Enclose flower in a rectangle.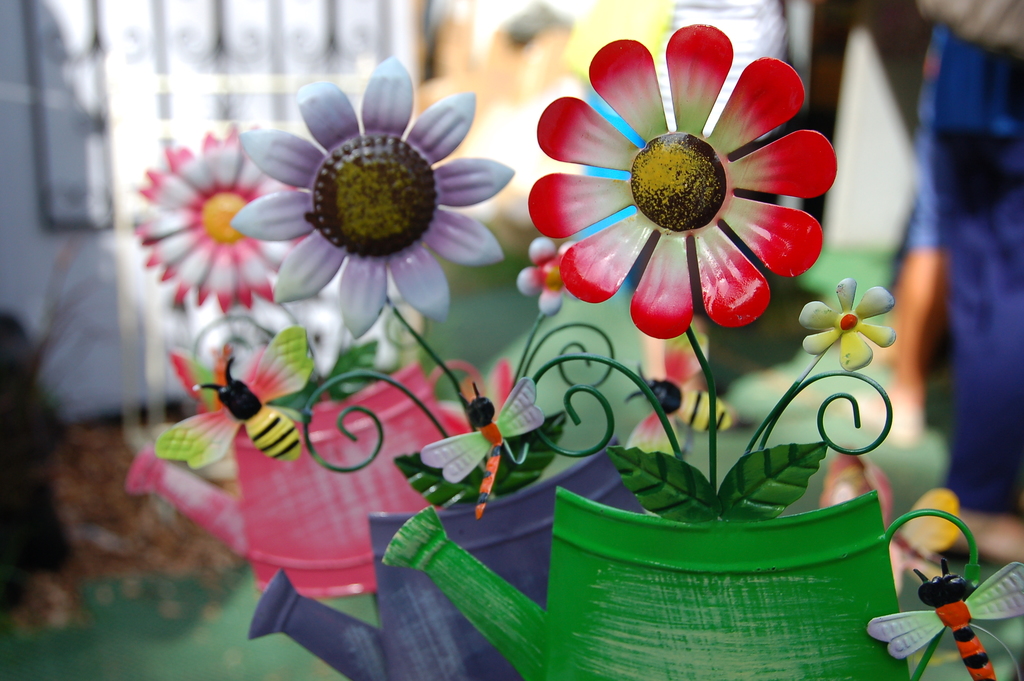
box(517, 234, 582, 314).
